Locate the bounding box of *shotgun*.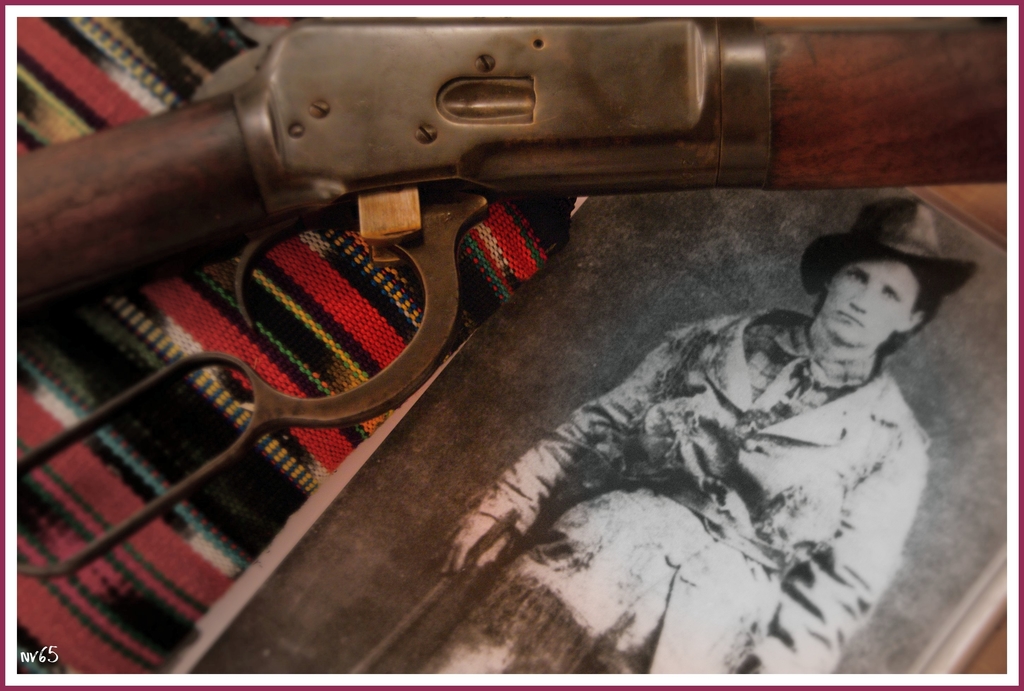
Bounding box: x1=13, y1=15, x2=1007, y2=571.
